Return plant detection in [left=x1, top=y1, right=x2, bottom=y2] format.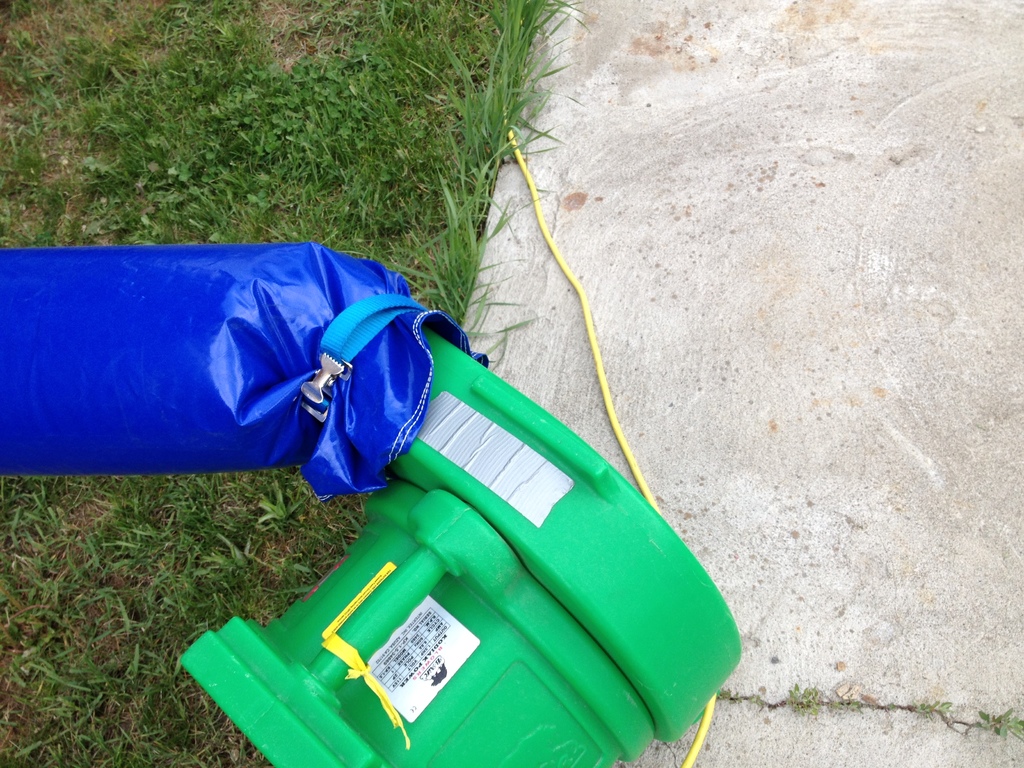
[left=914, top=698, right=954, bottom=717].
